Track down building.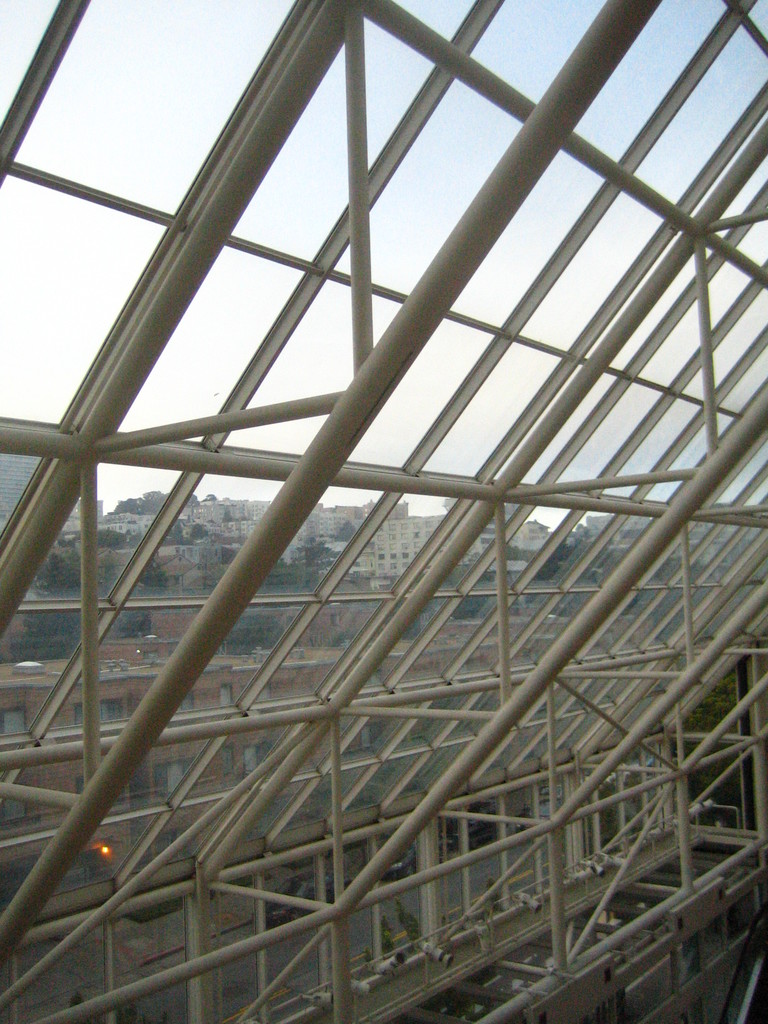
Tracked to left=0, top=1, right=767, bottom=1023.
